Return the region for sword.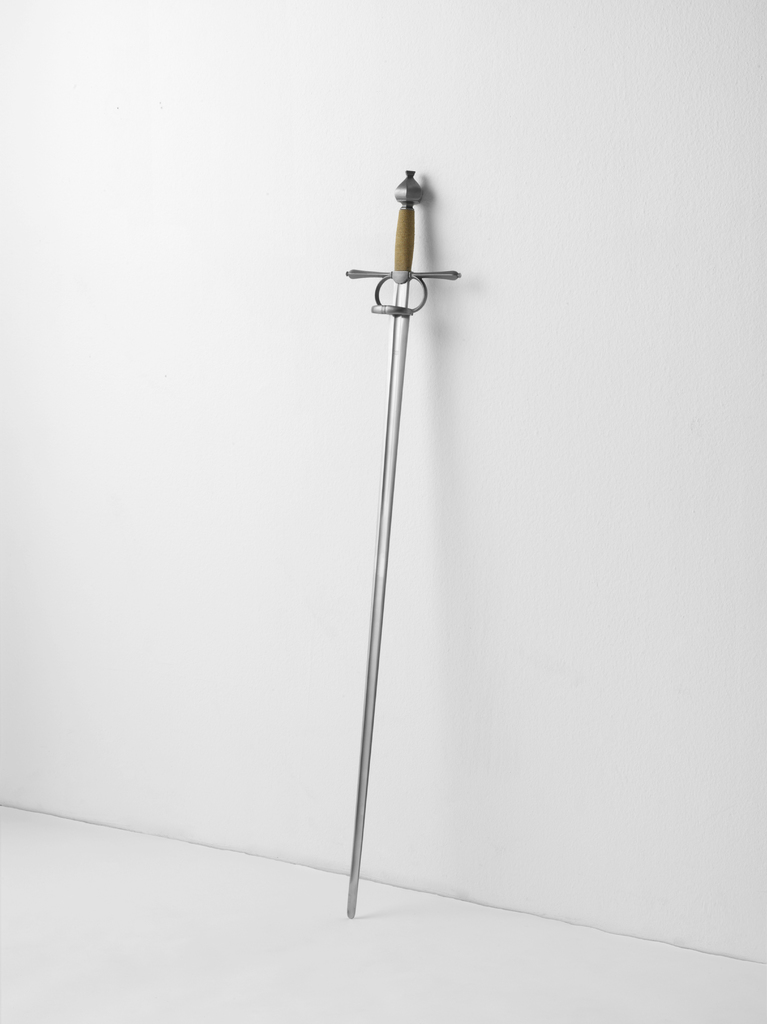
[left=345, top=171, right=460, bottom=916].
